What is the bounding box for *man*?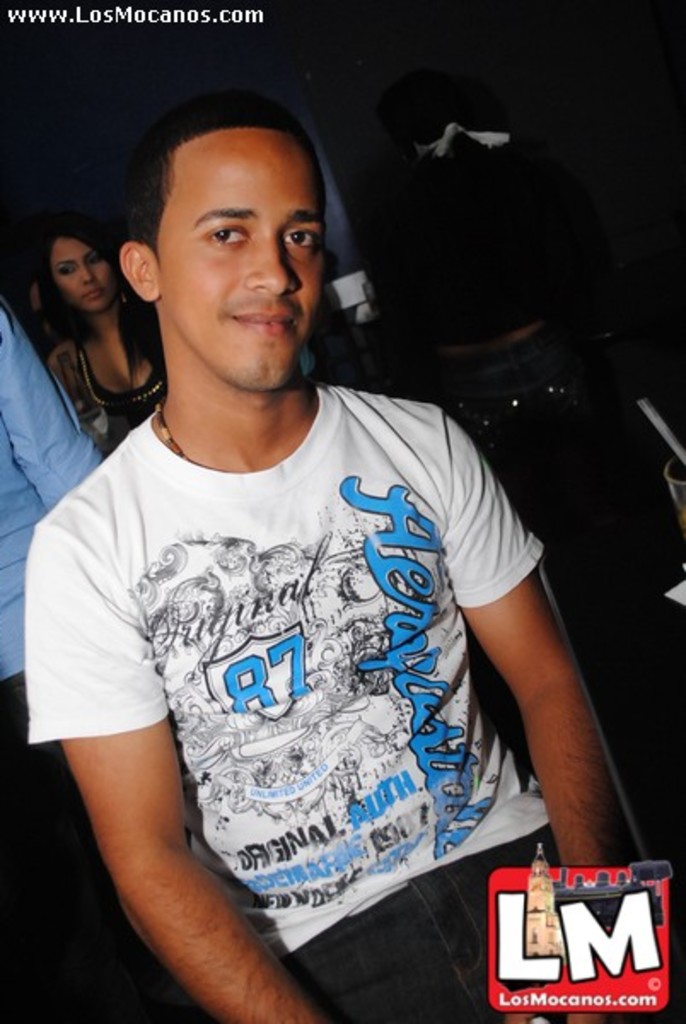
crop(0, 300, 140, 968).
